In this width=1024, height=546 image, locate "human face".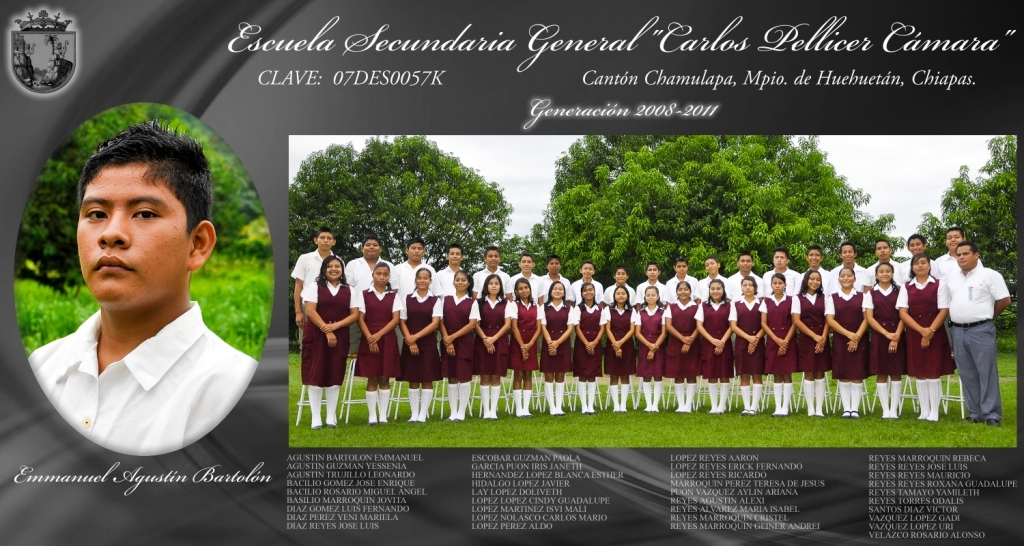
Bounding box: [x1=946, y1=230, x2=964, y2=250].
